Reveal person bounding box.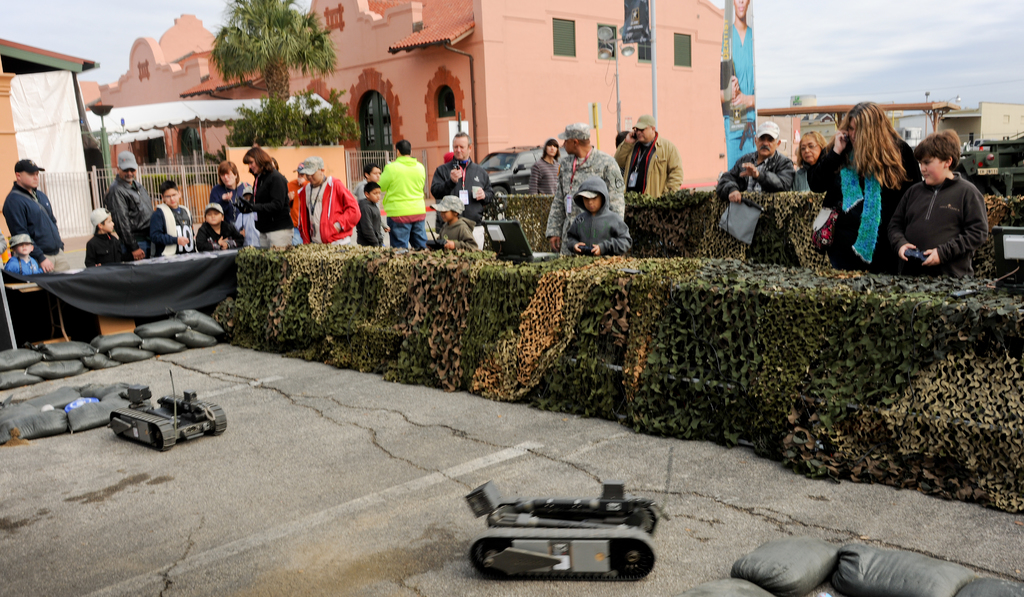
Revealed: <box>0,159,66,275</box>.
